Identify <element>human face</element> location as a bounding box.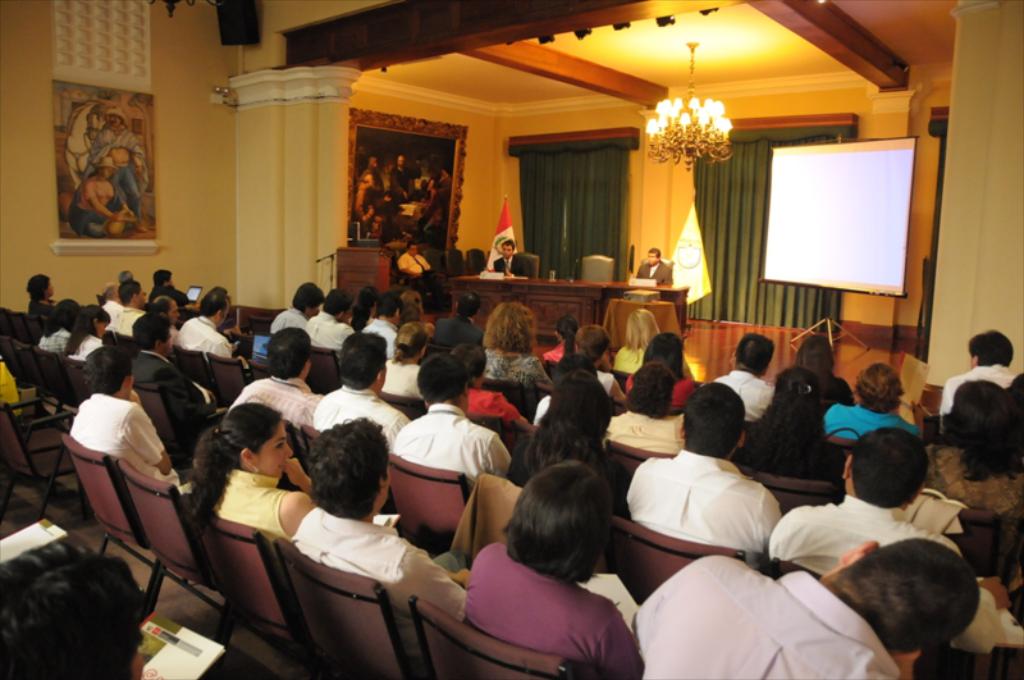
BBox(646, 251, 658, 266).
